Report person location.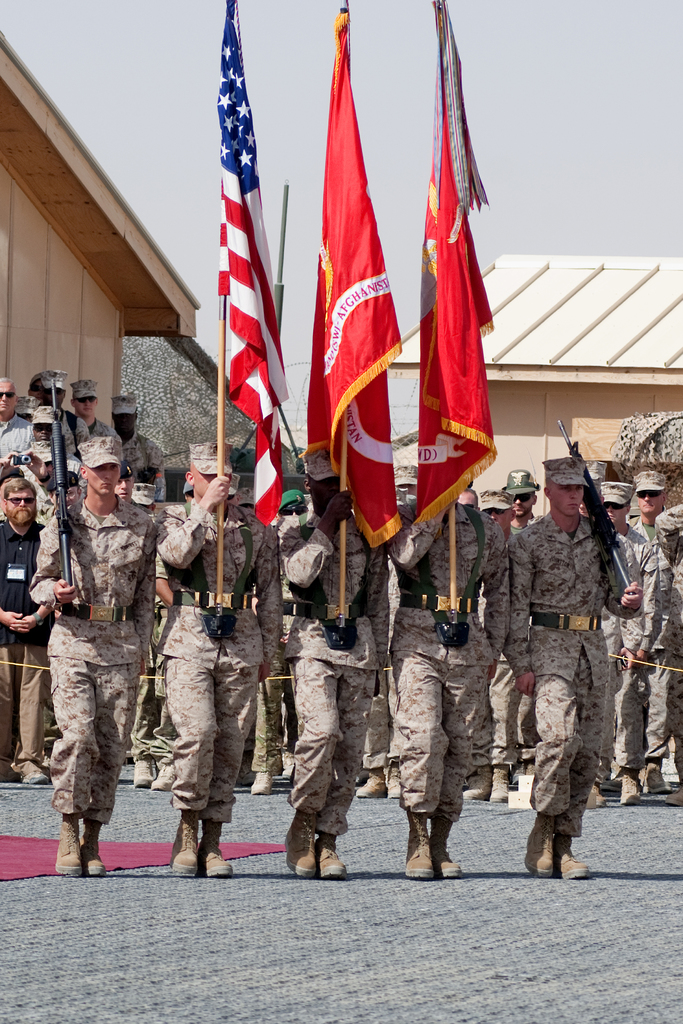
Report: bbox(0, 379, 37, 484).
